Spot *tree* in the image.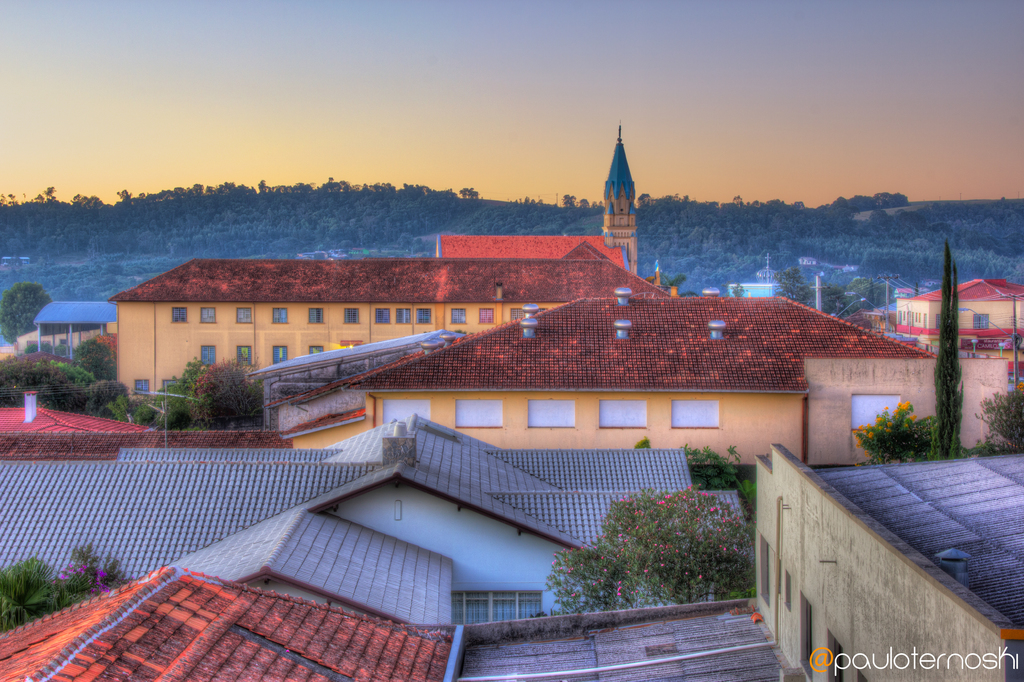
*tree* found at <region>544, 480, 755, 616</region>.
